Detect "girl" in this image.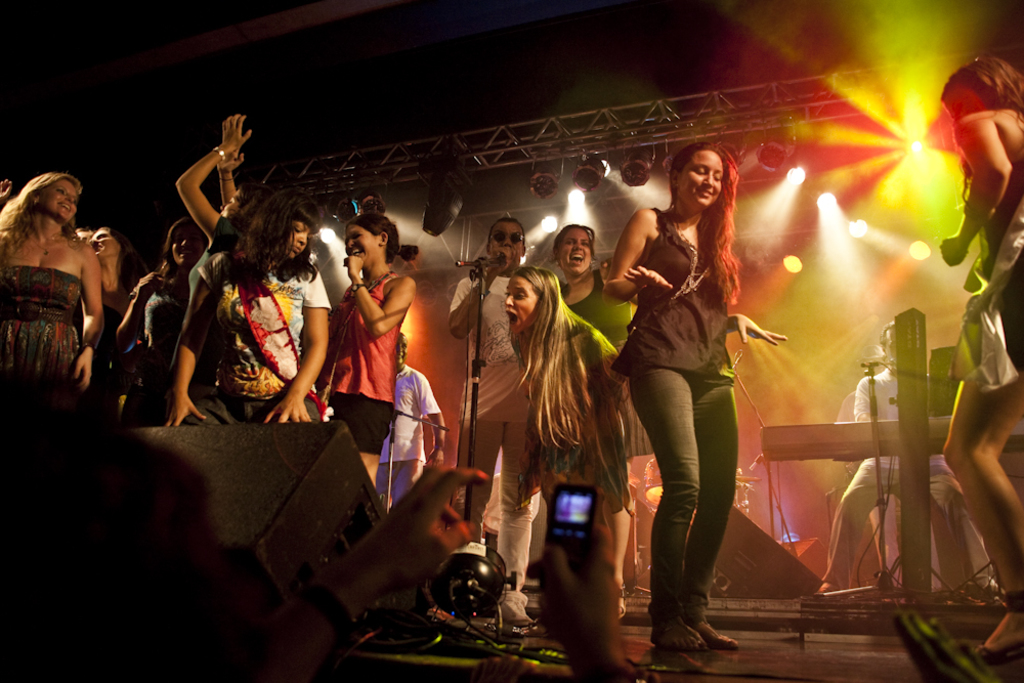
Detection: select_region(162, 190, 323, 424).
